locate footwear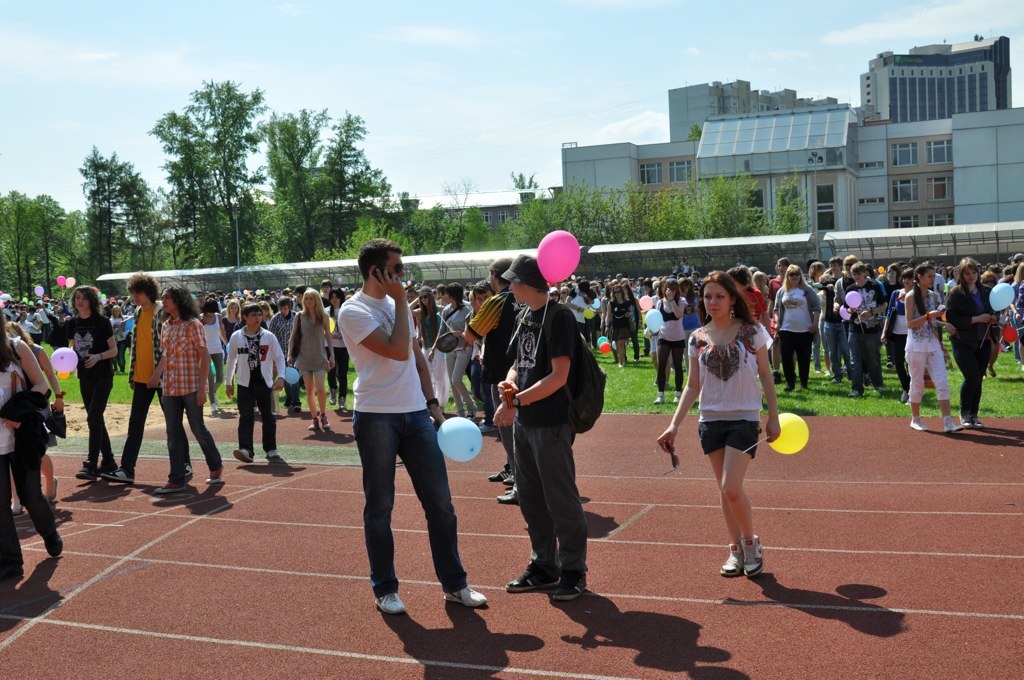
[x1=321, y1=414, x2=329, y2=431]
